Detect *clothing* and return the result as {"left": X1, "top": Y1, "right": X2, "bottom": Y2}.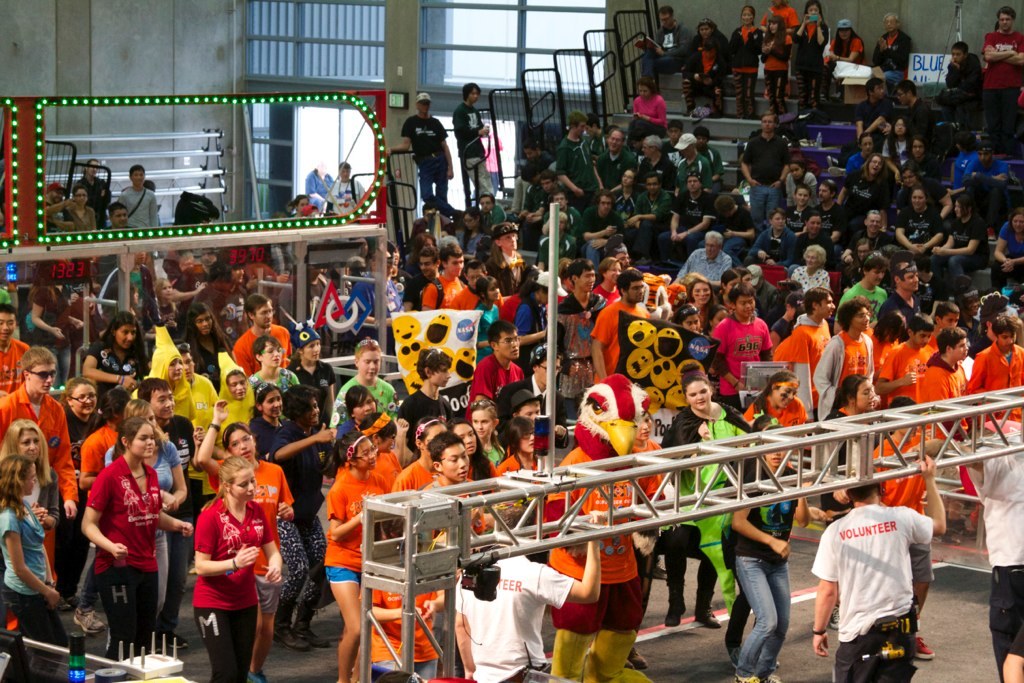
{"left": 203, "top": 278, "right": 251, "bottom": 339}.
